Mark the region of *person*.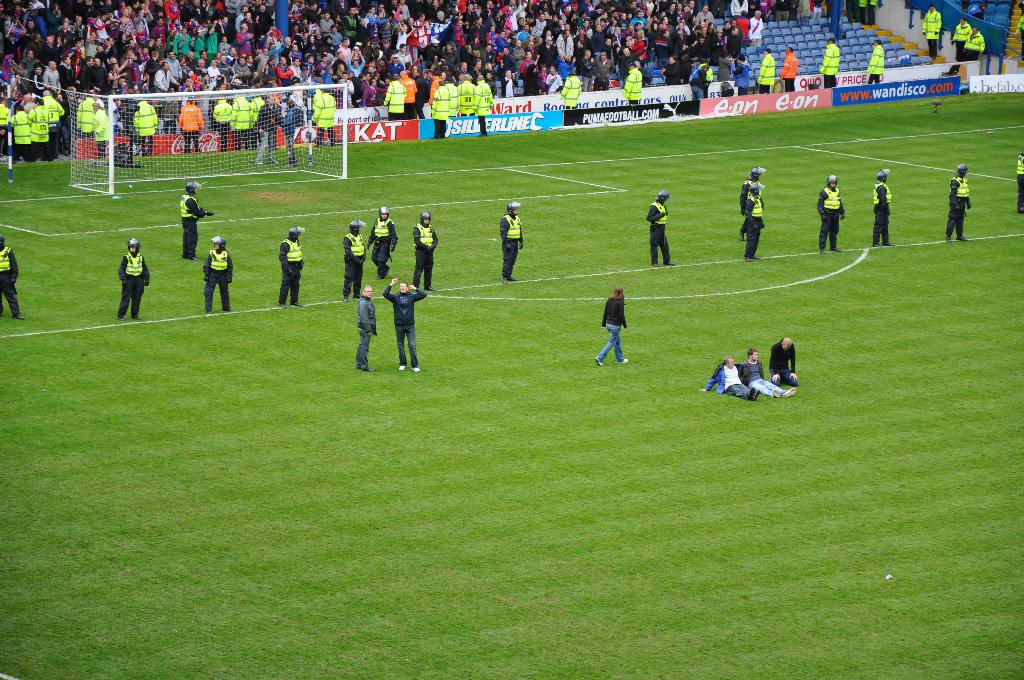
Region: bbox=[473, 72, 493, 114].
